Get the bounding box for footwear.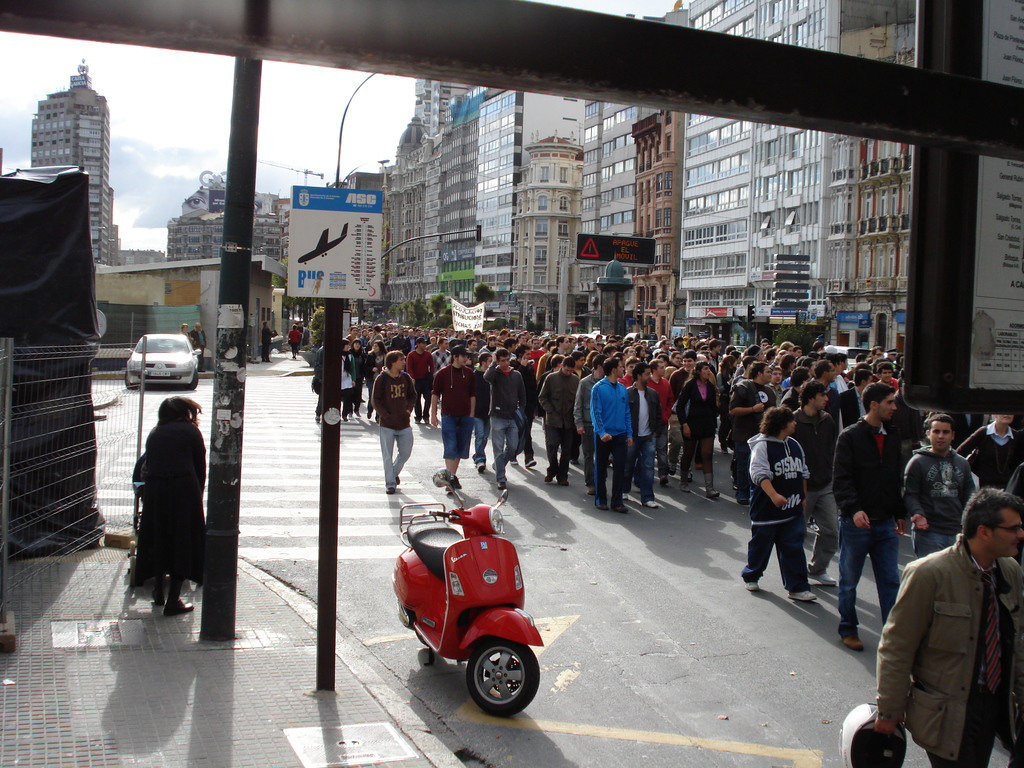
(x1=677, y1=470, x2=692, y2=493).
